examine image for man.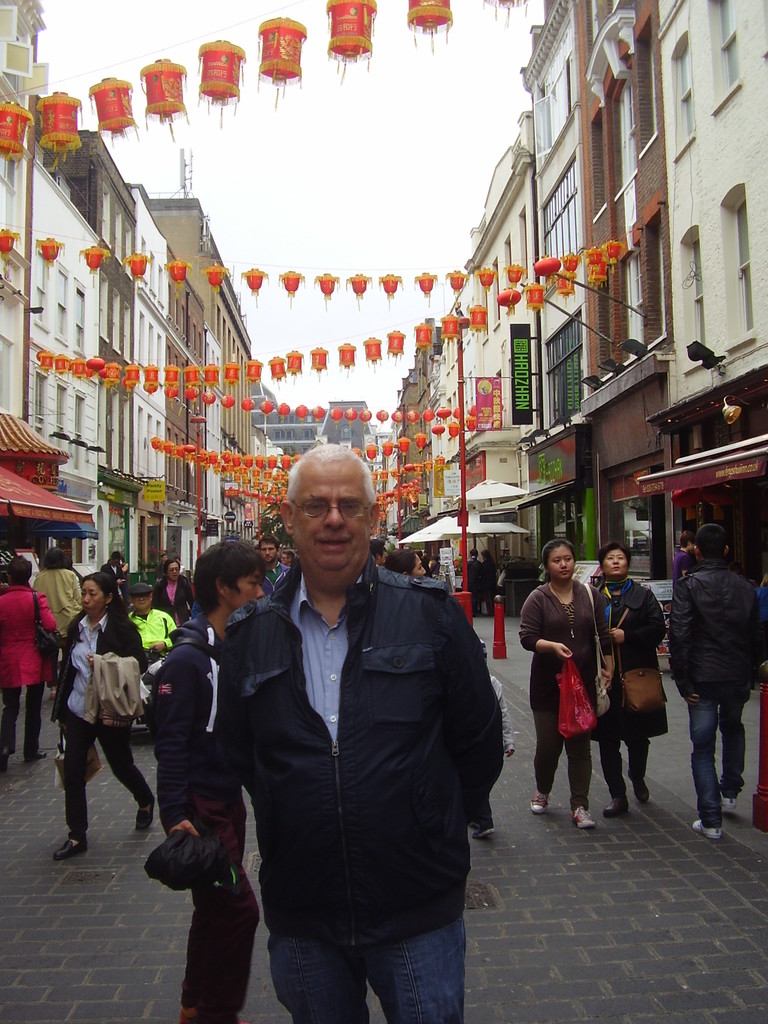
Examination result: left=258, top=536, right=289, bottom=593.
